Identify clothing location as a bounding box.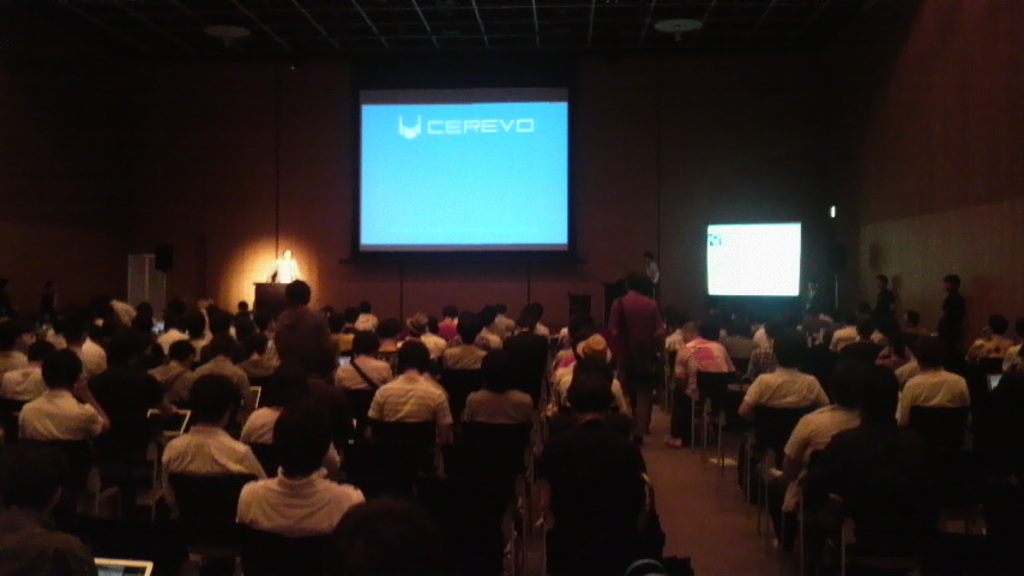
<region>897, 372, 974, 426</region>.
